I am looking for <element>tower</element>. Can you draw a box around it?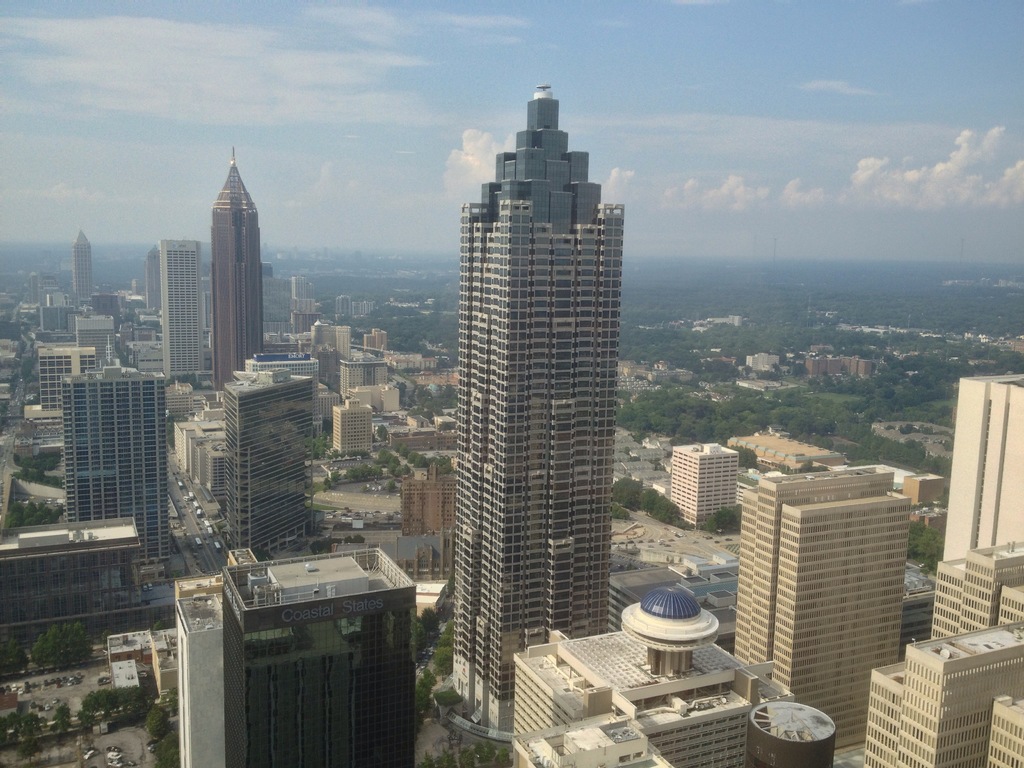
Sure, the bounding box is select_region(728, 460, 912, 742).
